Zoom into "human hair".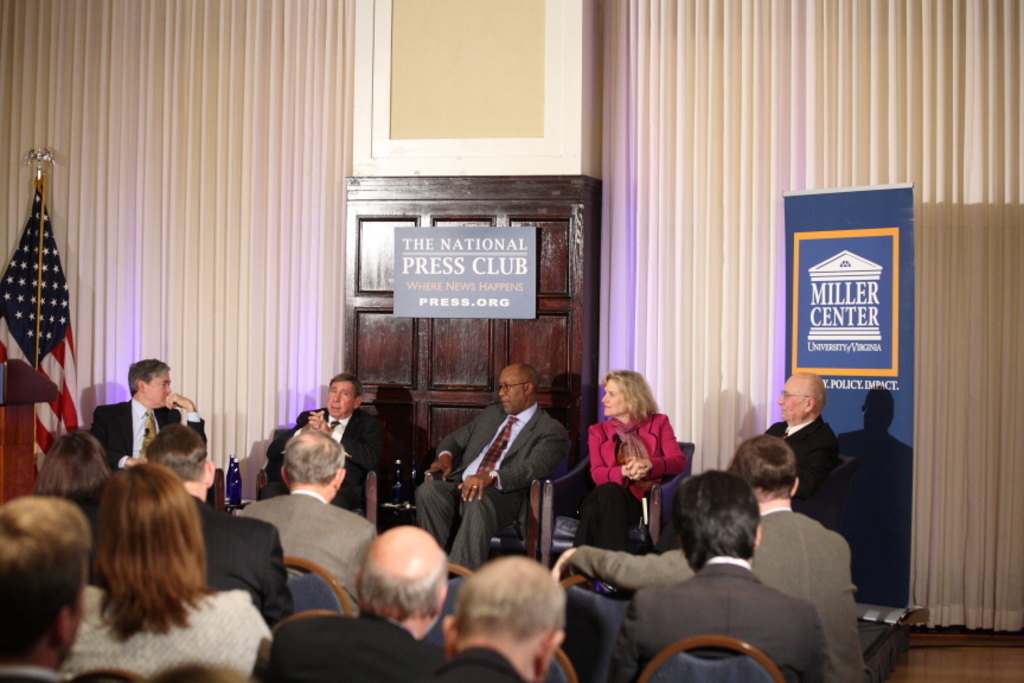
Zoom target: select_region(146, 423, 206, 484).
